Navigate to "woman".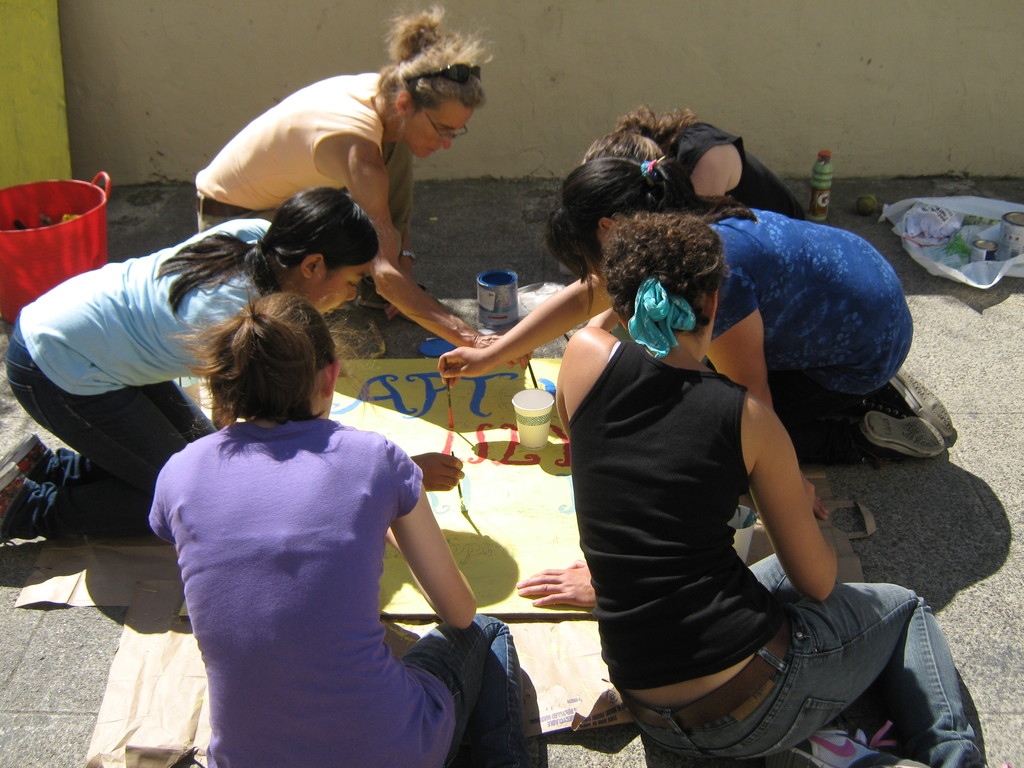
Navigation target: bbox=(0, 181, 463, 544).
